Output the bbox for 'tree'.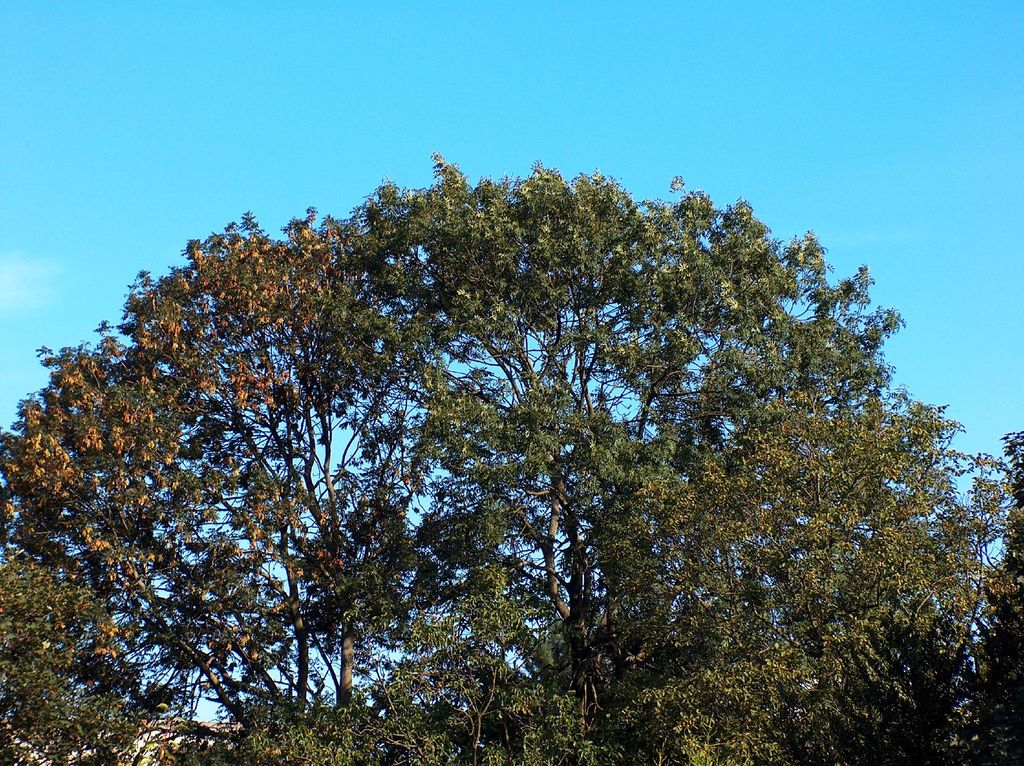
(0,160,974,765).
